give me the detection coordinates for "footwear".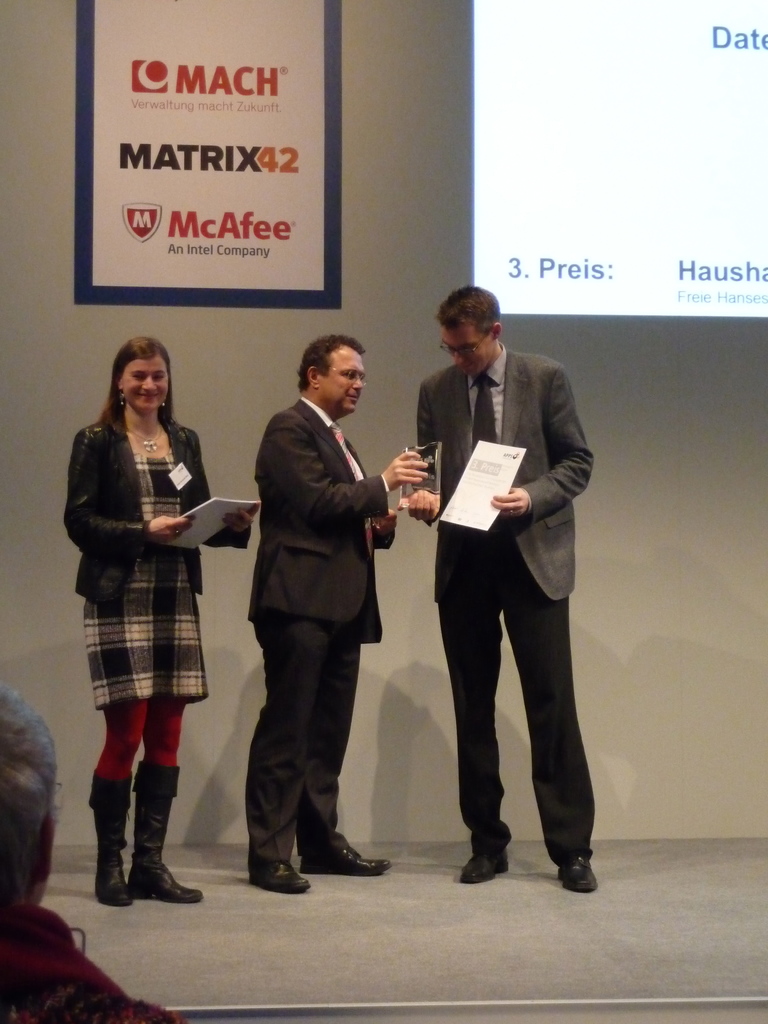
crop(460, 841, 513, 886).
